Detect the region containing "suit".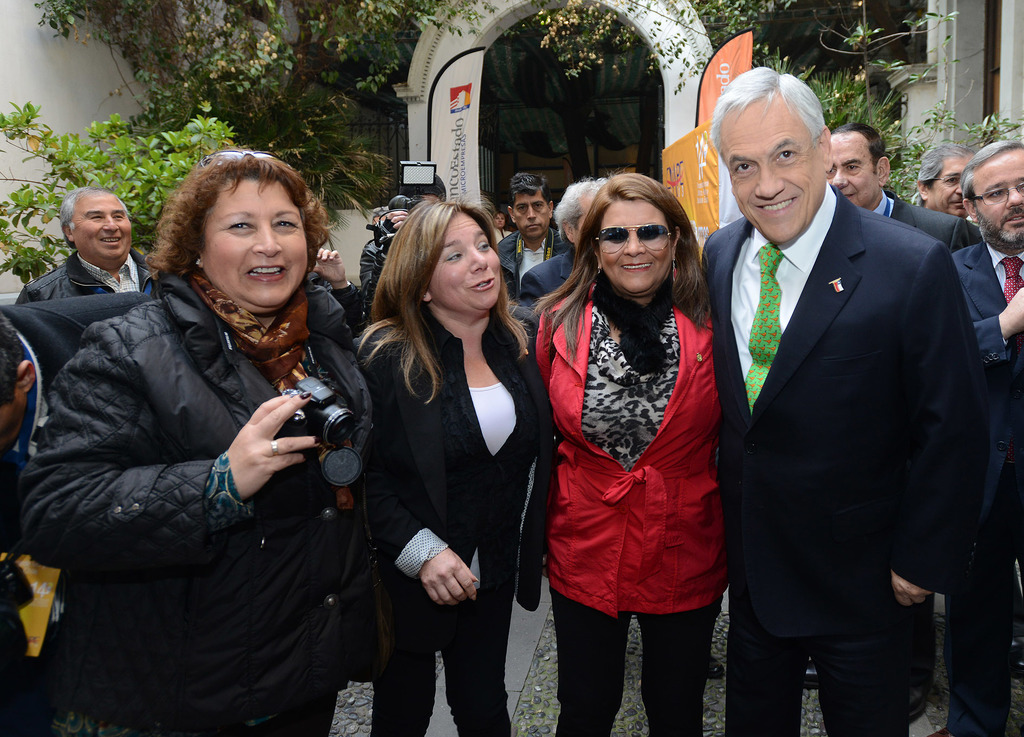
716:72:993:721.
